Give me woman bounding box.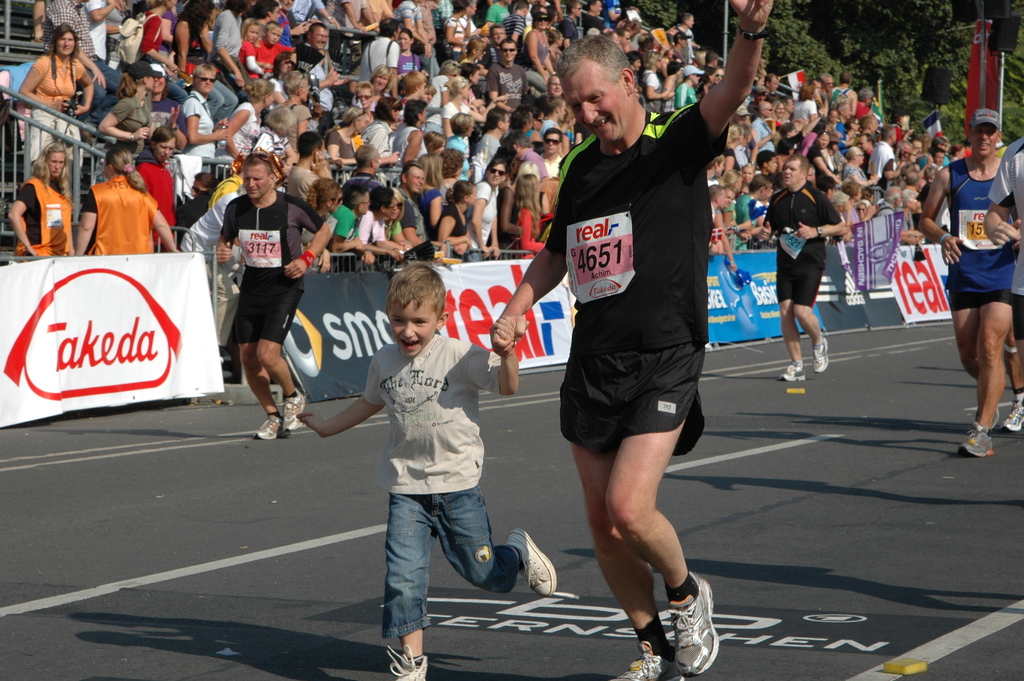
crop(808, 127, 842, 191).
